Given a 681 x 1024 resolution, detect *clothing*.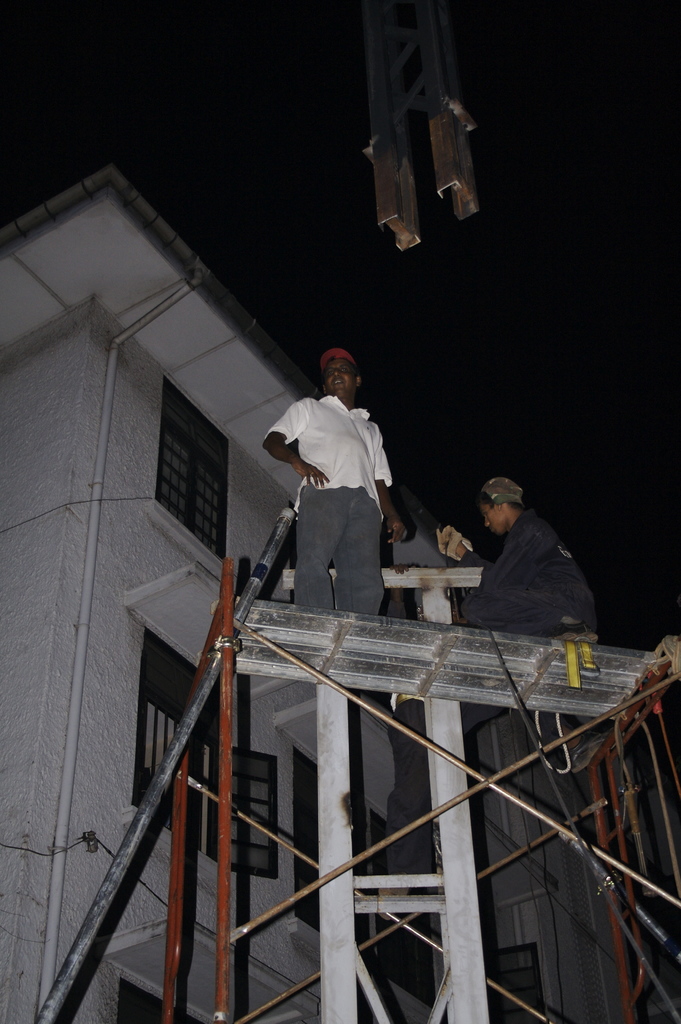
[264,396,395,608].
